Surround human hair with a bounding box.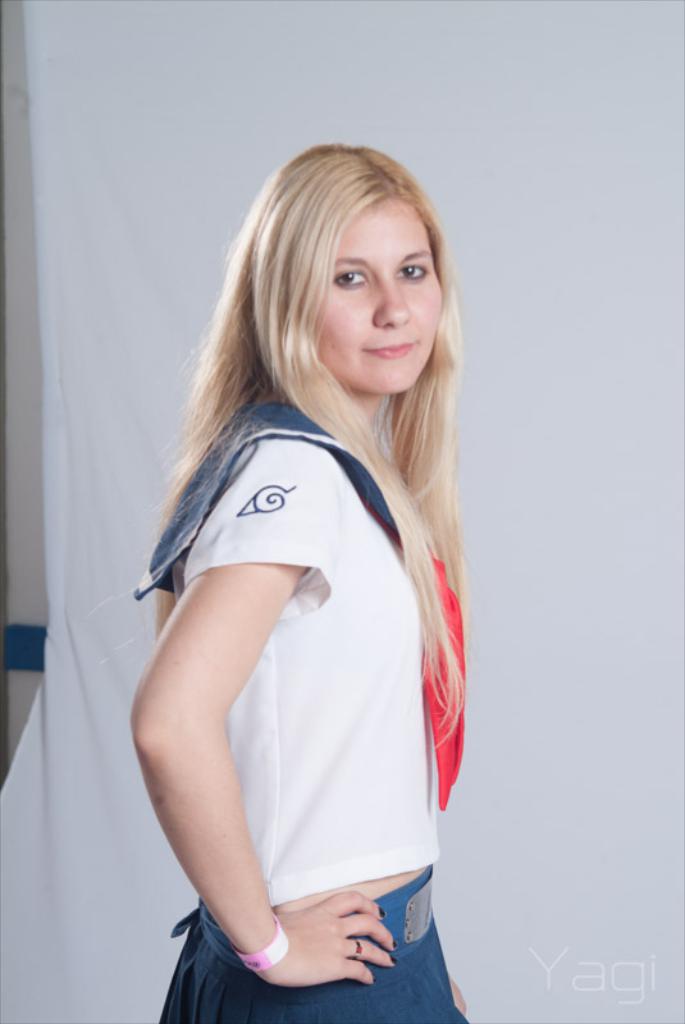
BBox(149, 147, 451, 786).
